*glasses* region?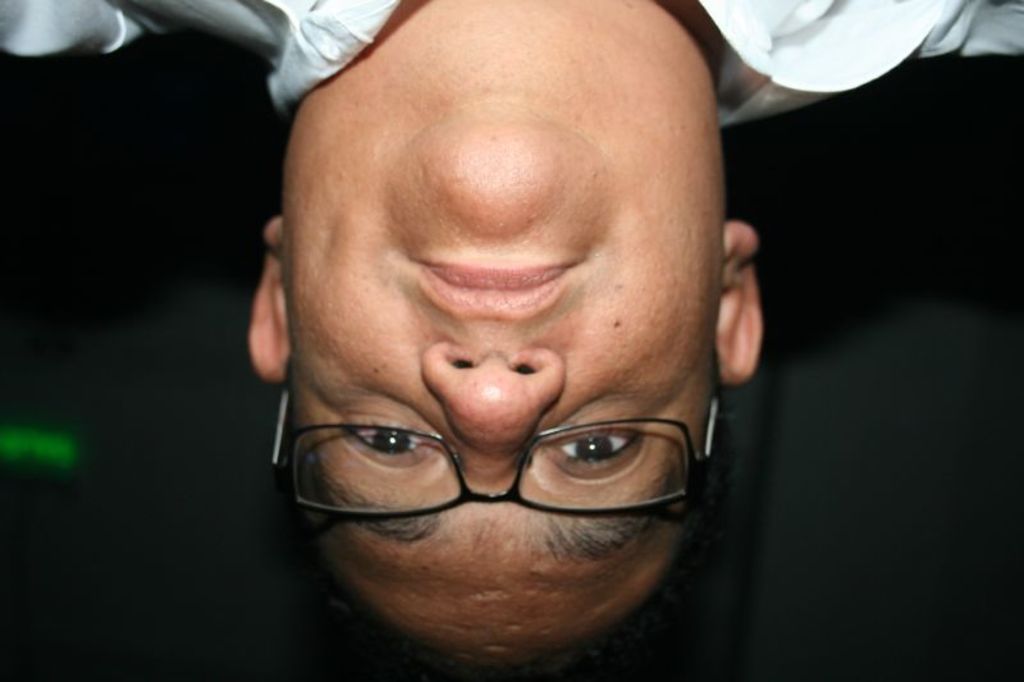
x1=270 y1=356 x2=728 y2=521
